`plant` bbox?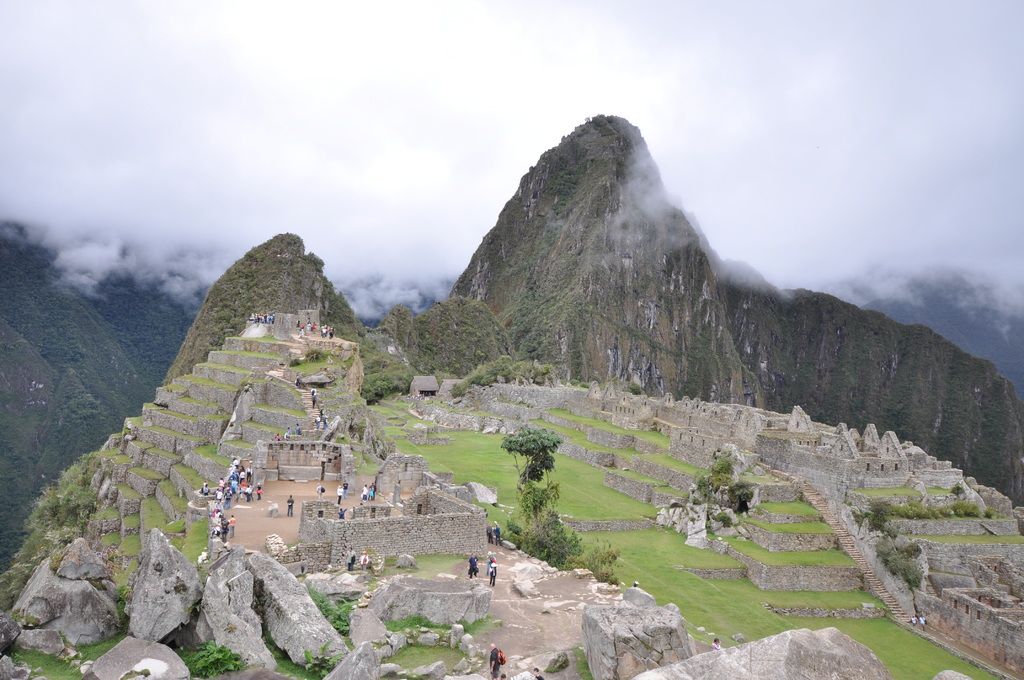
[381, 613, 454, 631]
